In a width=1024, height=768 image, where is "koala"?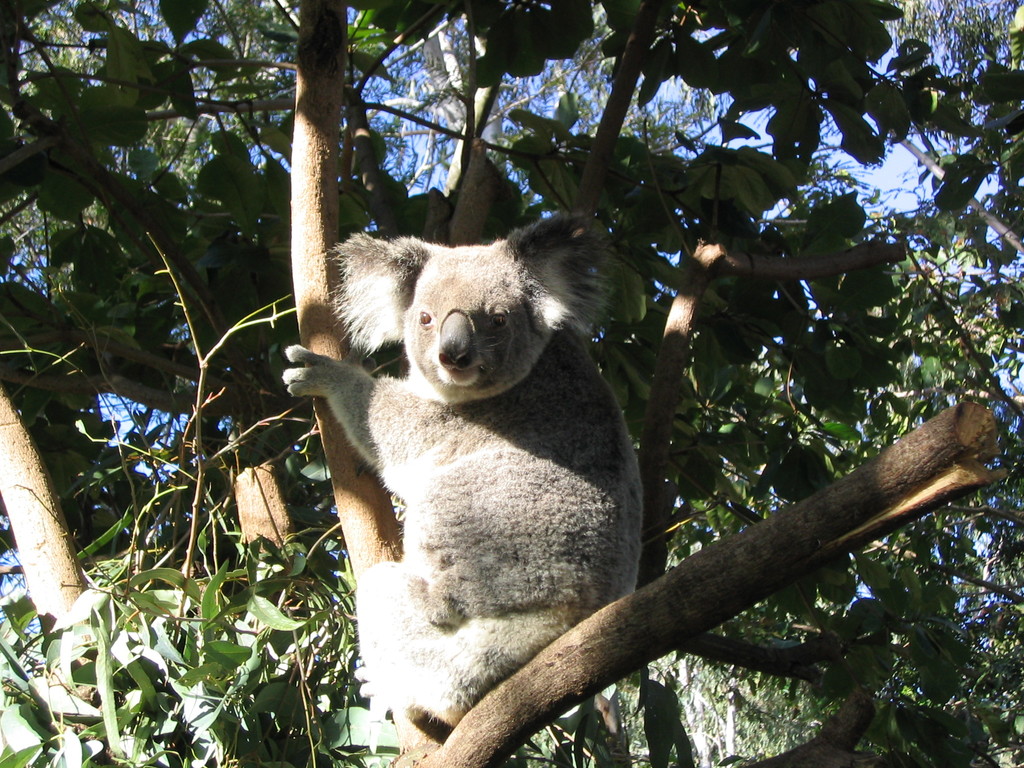
bbox=[284, 209, 643, 721].
